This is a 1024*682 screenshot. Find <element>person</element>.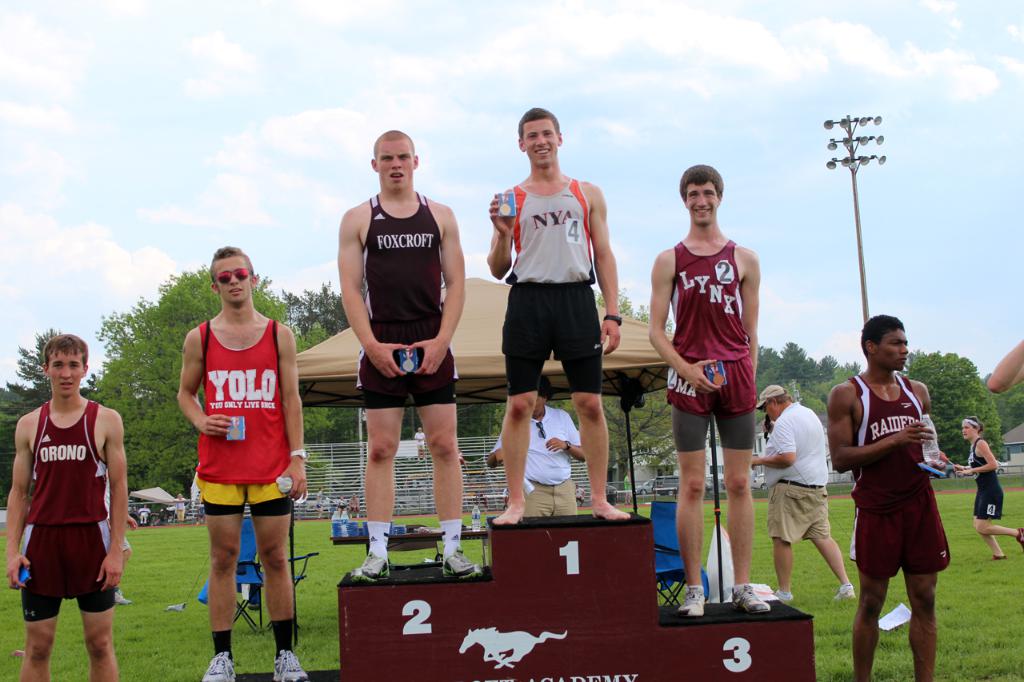
Bounding box: box(4, 342, 129, 680).
